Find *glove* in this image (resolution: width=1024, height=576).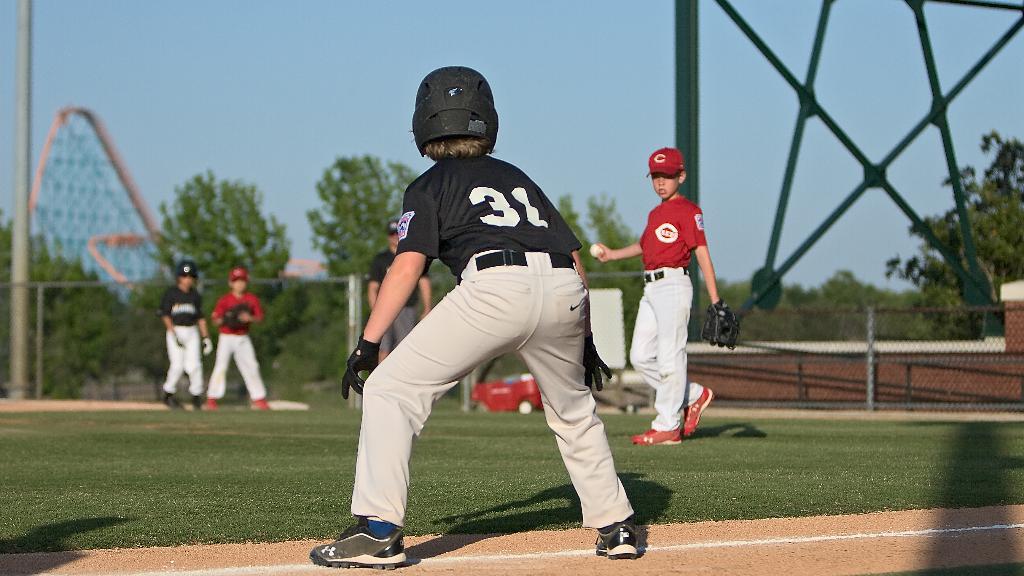
box(701, 297, 740, 350).
